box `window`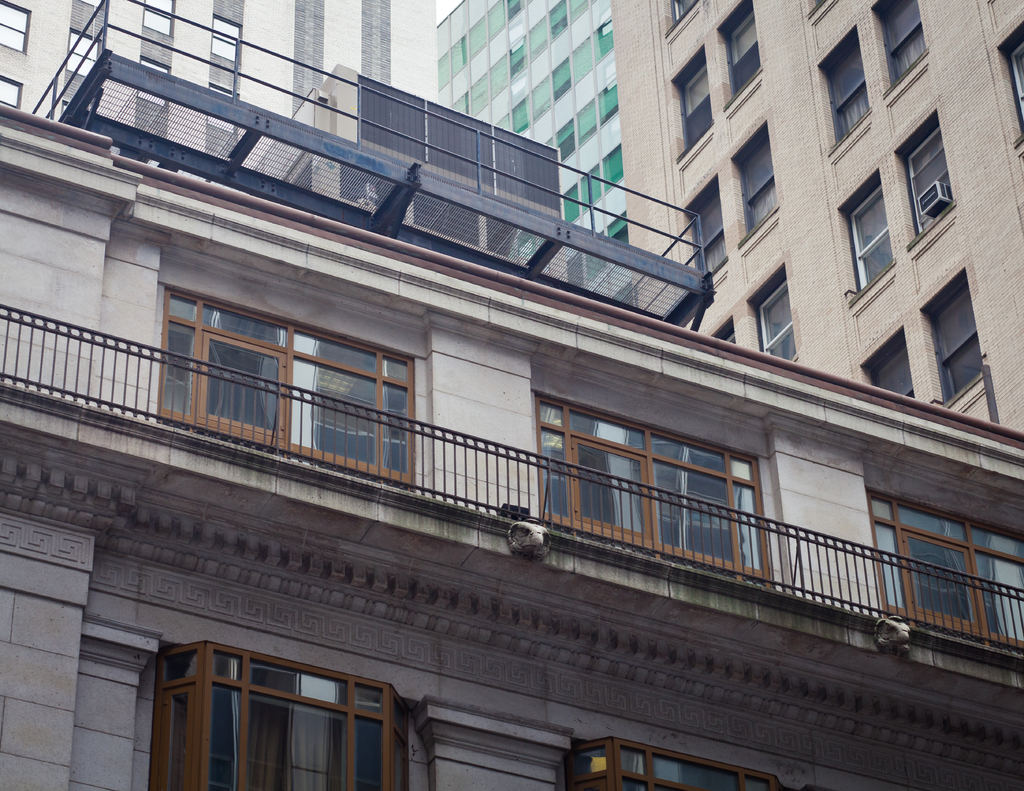
{"left": 817, "top": 25, "right": 869, "bottom": 145}
